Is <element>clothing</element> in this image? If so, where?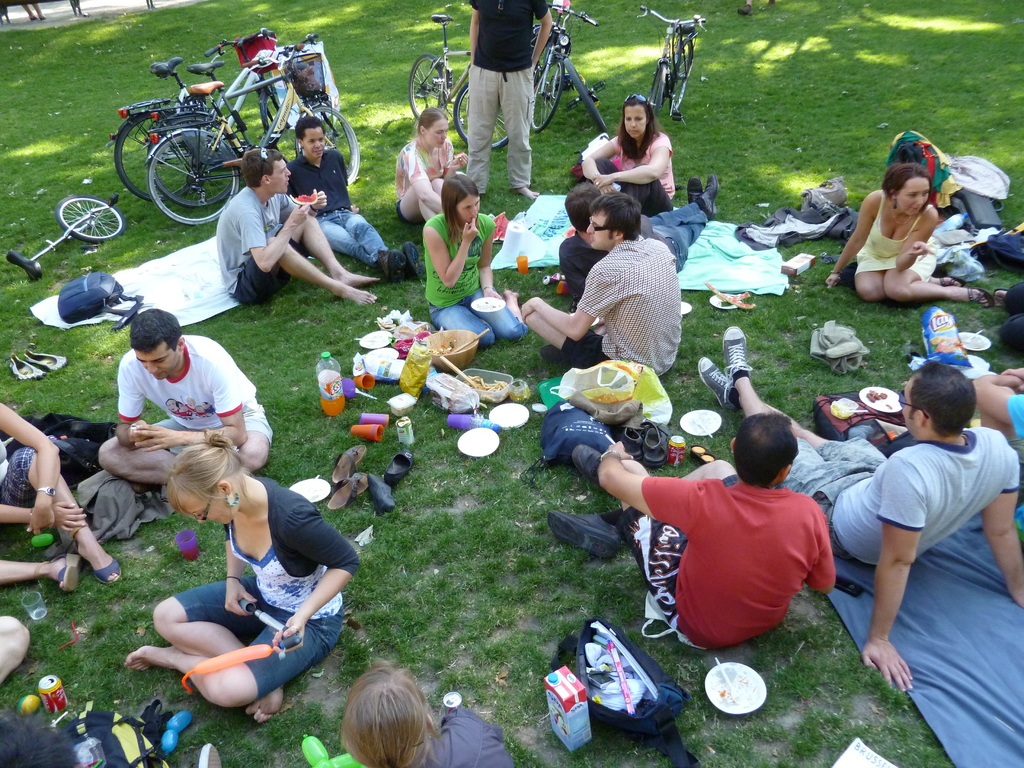
Yes, at 1011/394/1023/470.
